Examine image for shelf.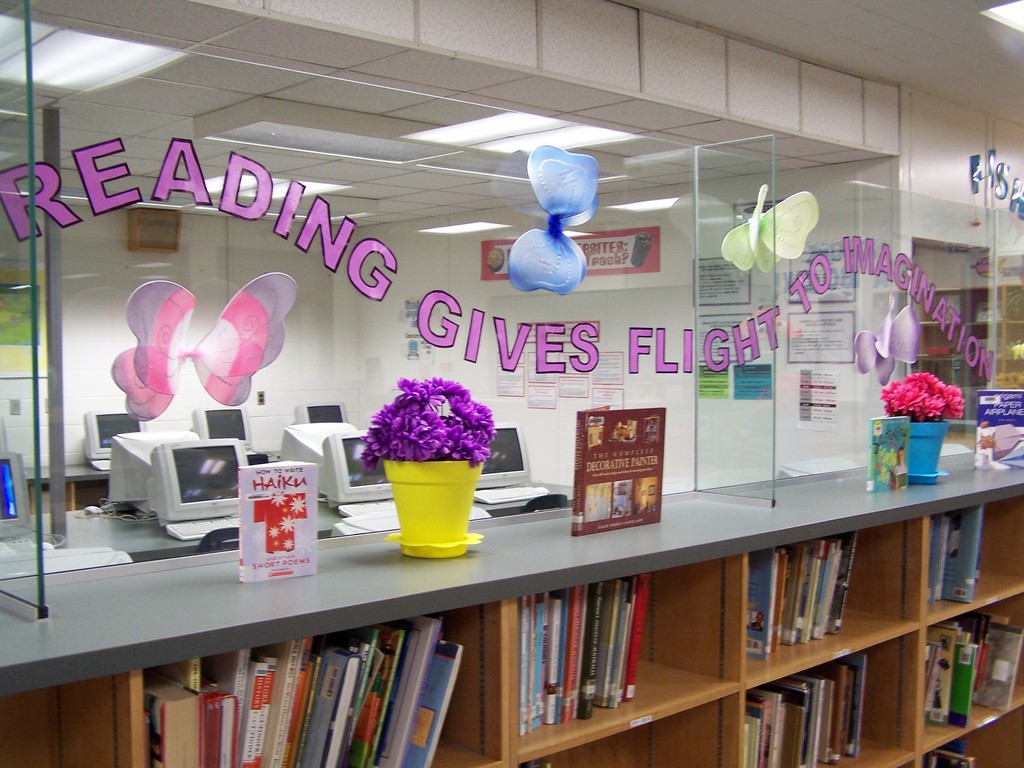
Examination result: box(740, 620, 923, 767).
